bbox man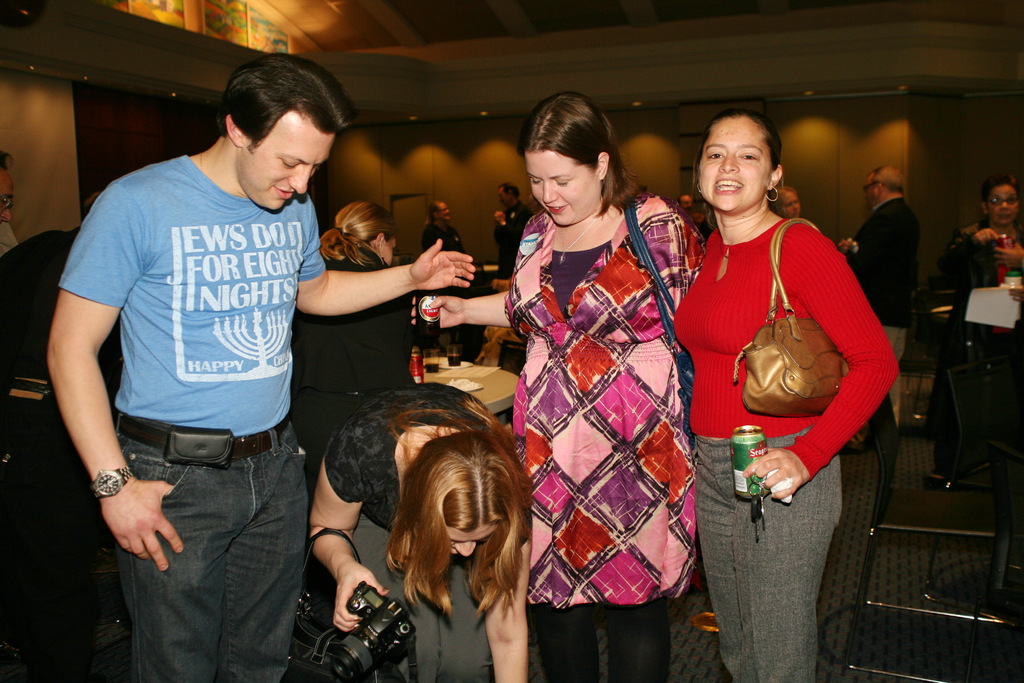
bbox=[44, 50, 477, 682]
